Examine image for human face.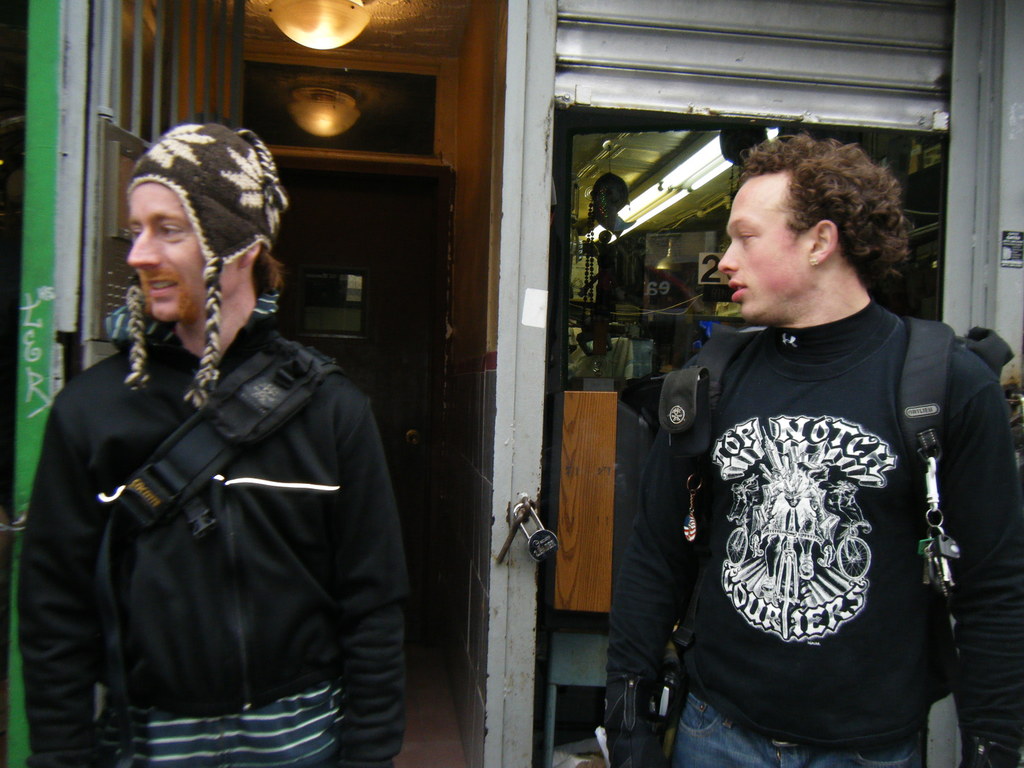
Examination result: [left=127, top=179, right=206, bottom=319].
